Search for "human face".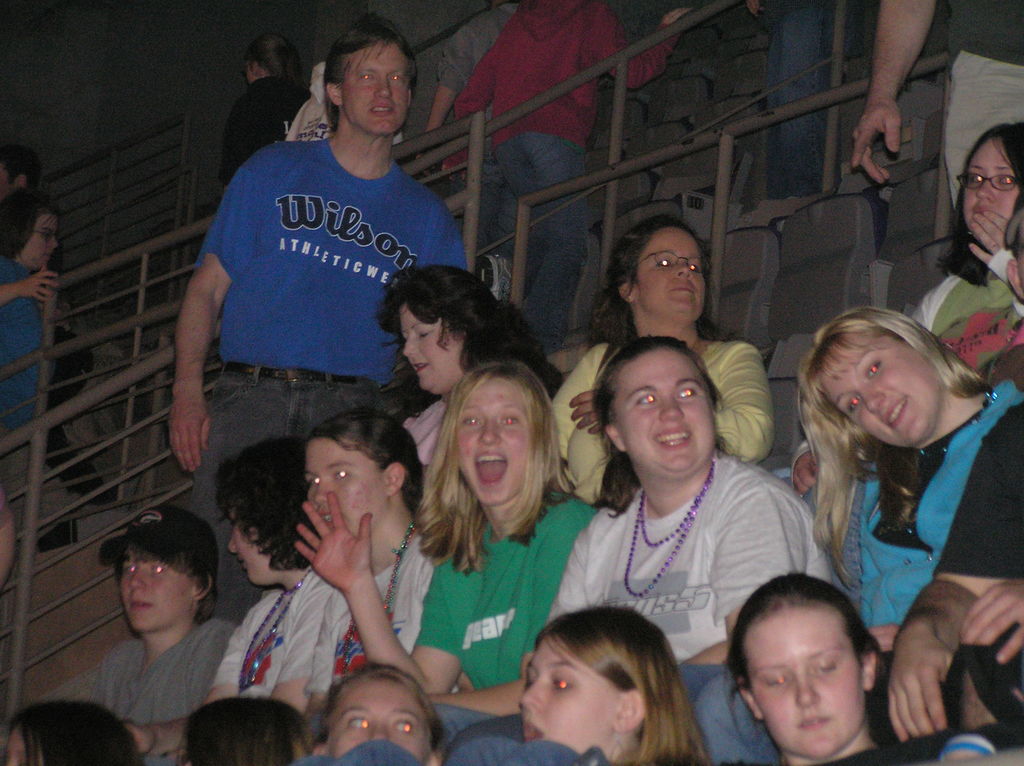
Found at [x1=24, y1=211, x2=61, y2=268].
